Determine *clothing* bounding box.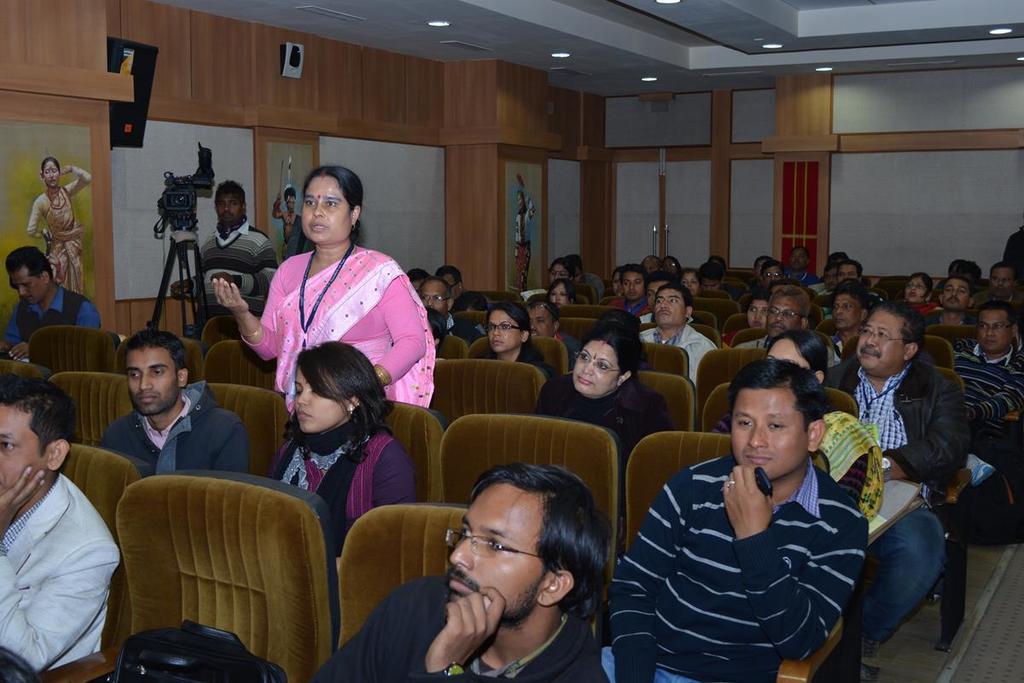
Determined: [614, 428, 890, 680].
